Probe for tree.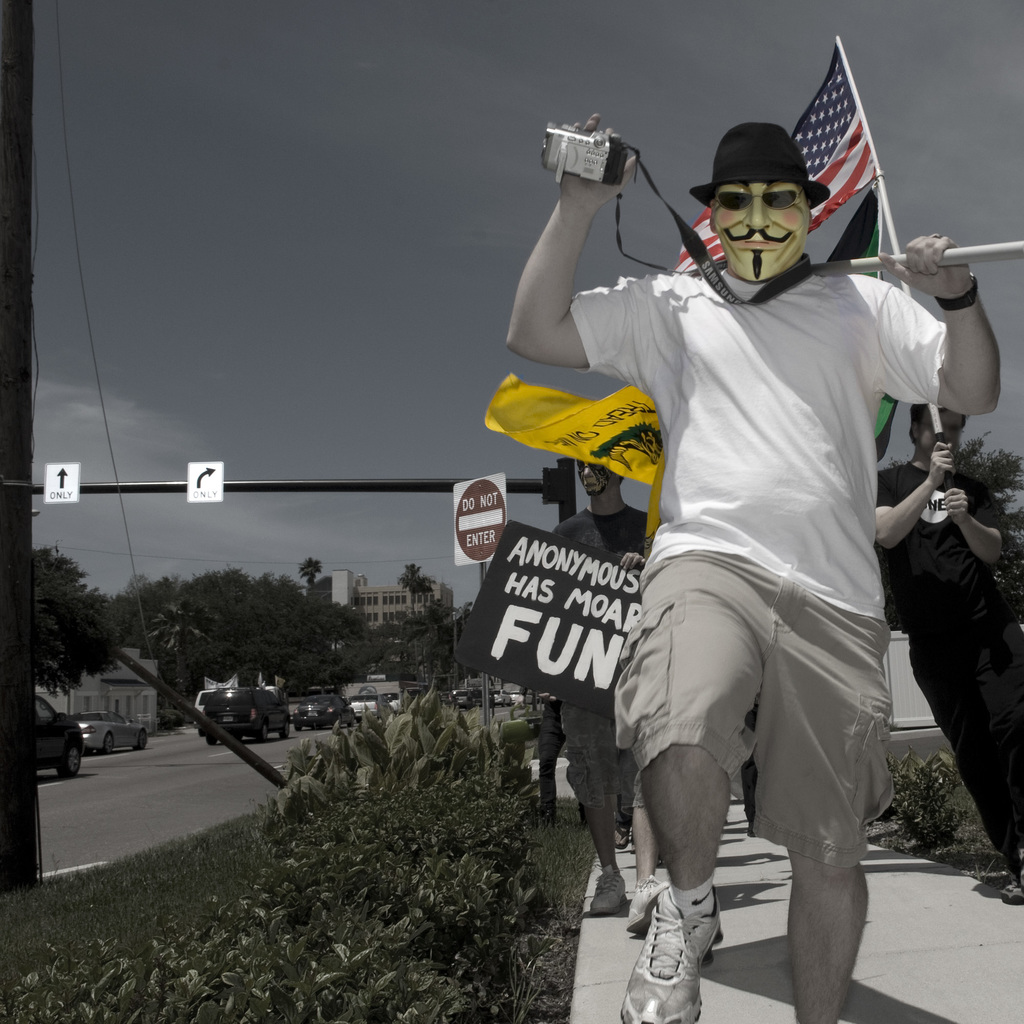
Probe result: detection(400, 561, 440, 617).
